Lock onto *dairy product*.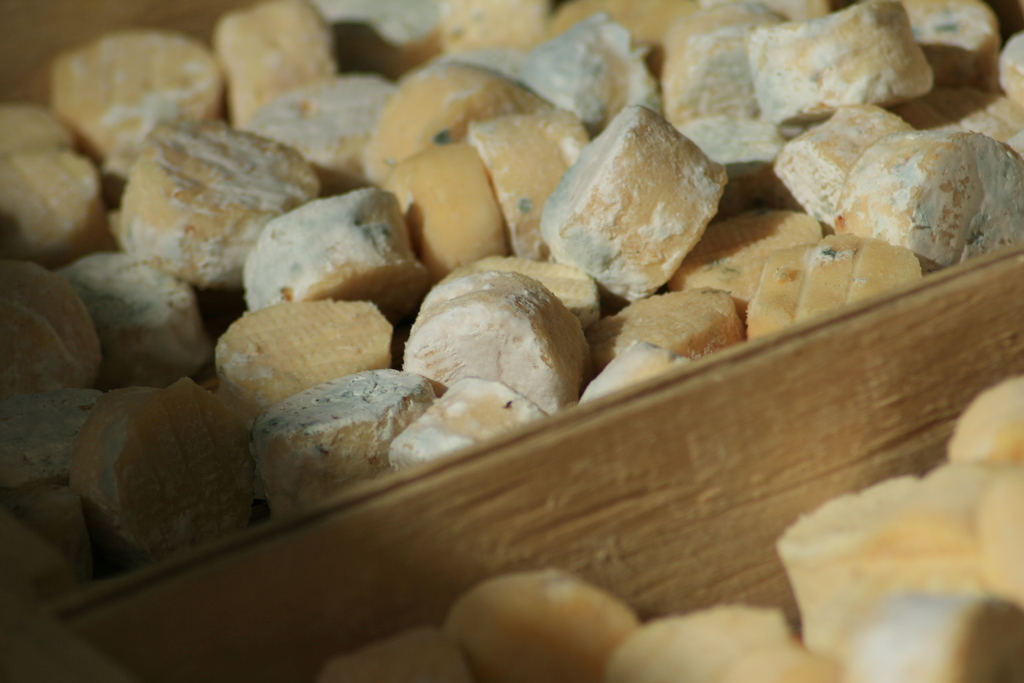
Locked: 119 114 330 290.
